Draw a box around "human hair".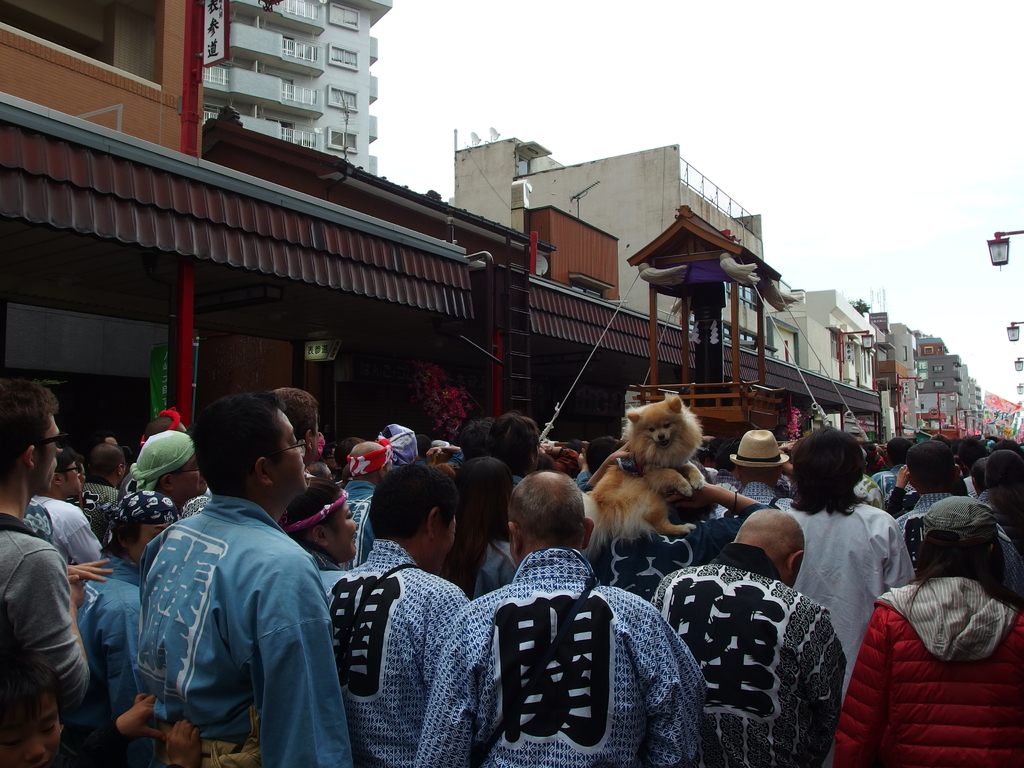
504:471:587:557.
